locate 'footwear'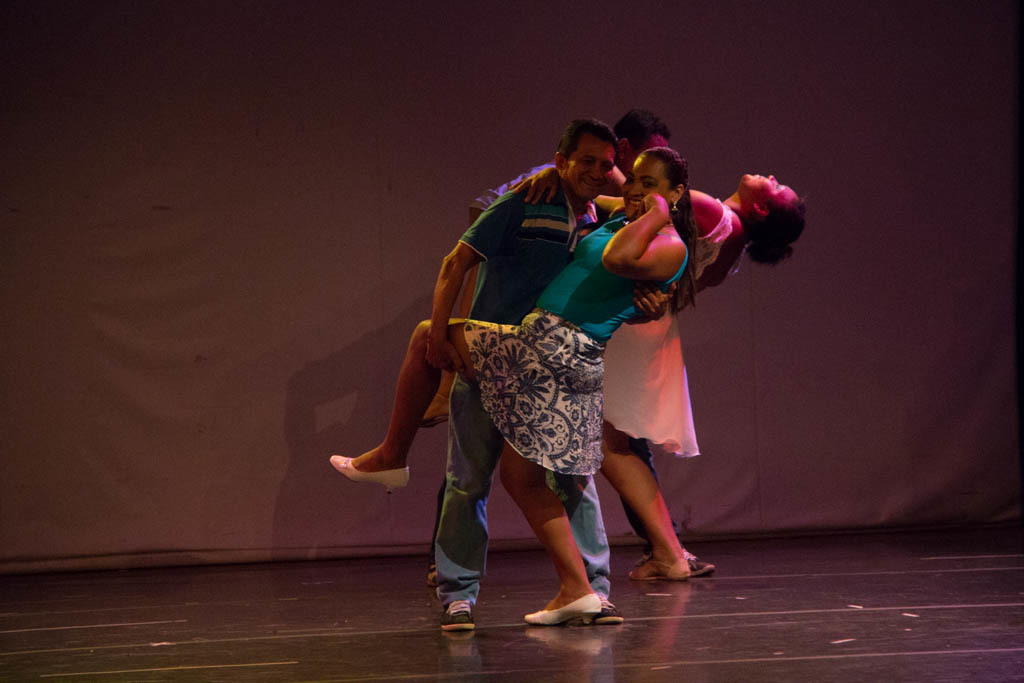
[x1=634, y1=545, x2=714, y2=577]
